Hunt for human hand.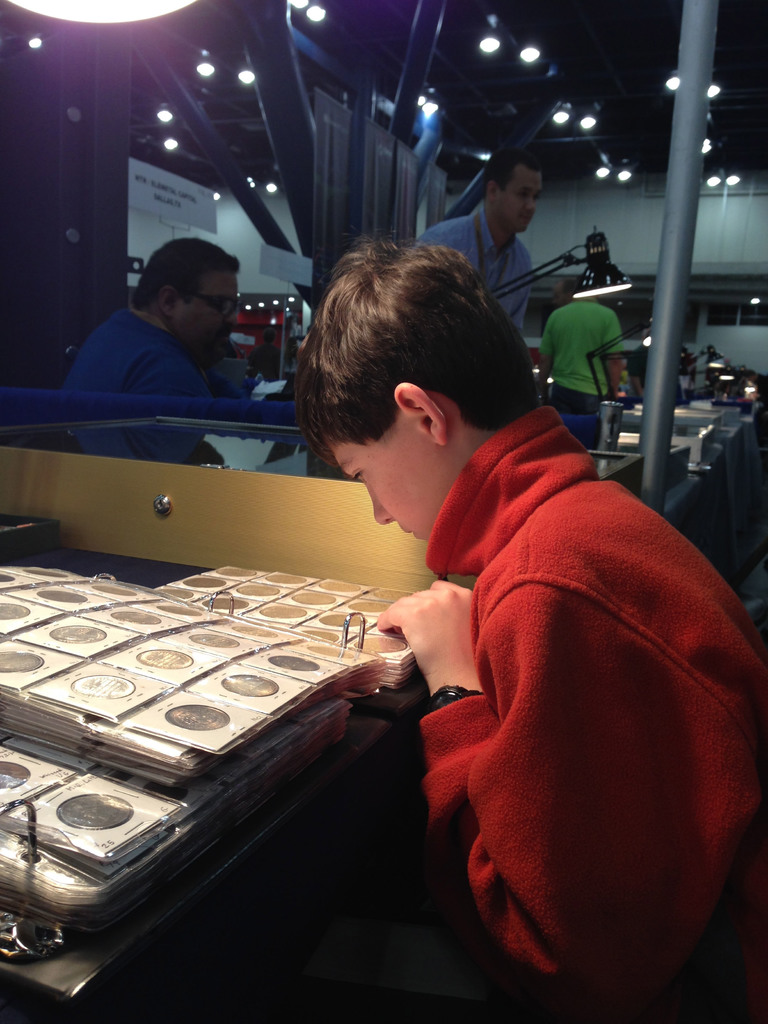
Hunted down at bbox=[388, 579, 484, 686].
